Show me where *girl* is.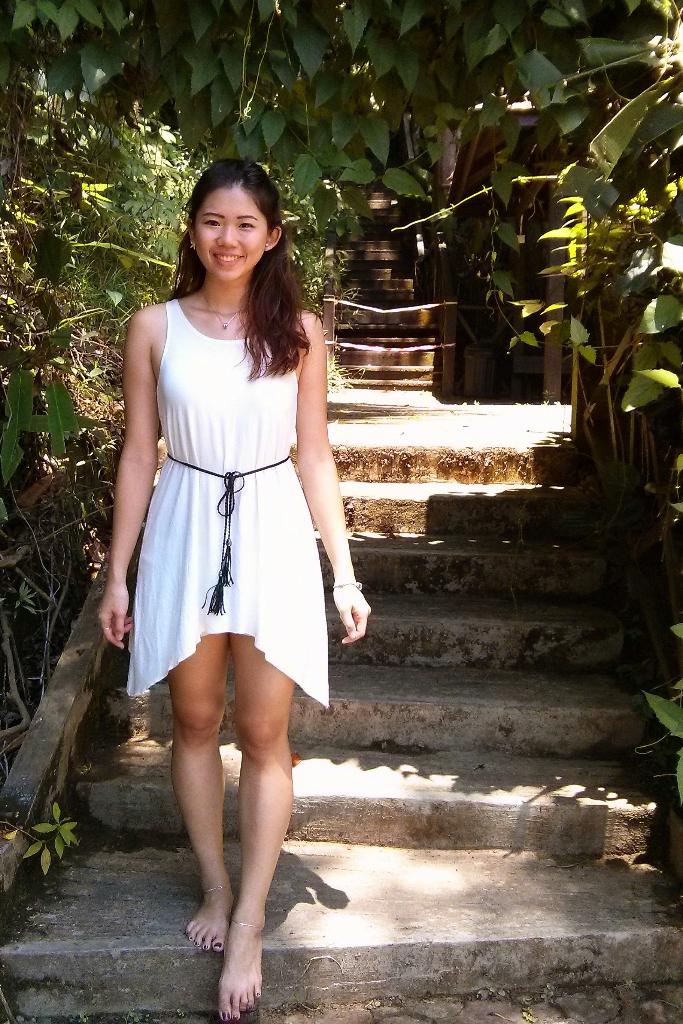
*girl* is at pyautogui.locateOnScreen(99, 161, 372, 1023).
